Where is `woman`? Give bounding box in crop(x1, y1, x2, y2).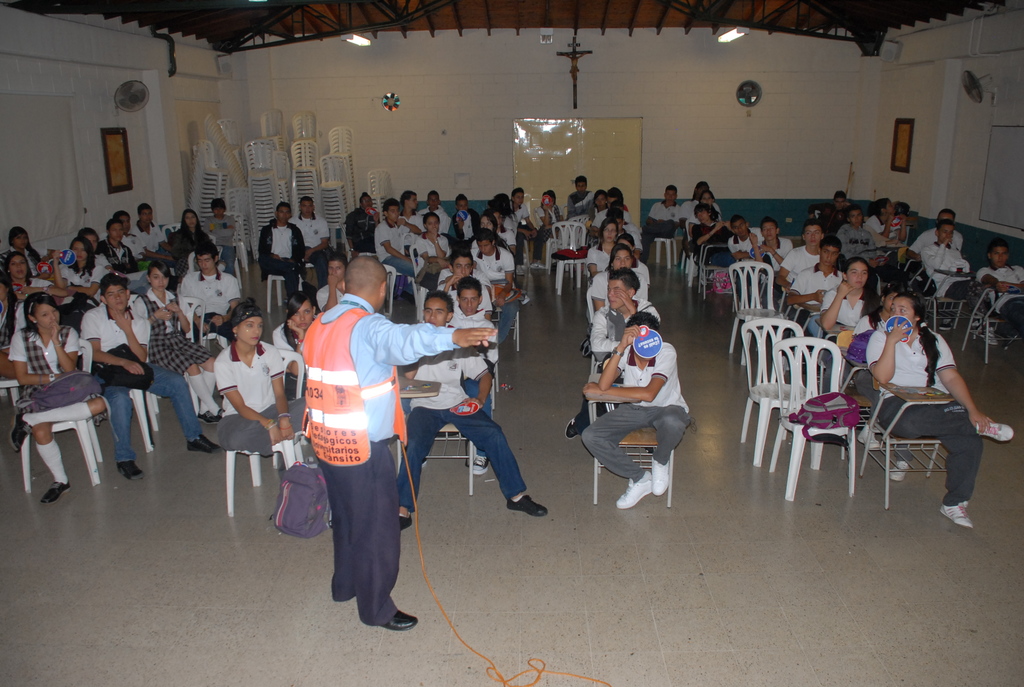
crop(271, 288, 324, 397).
